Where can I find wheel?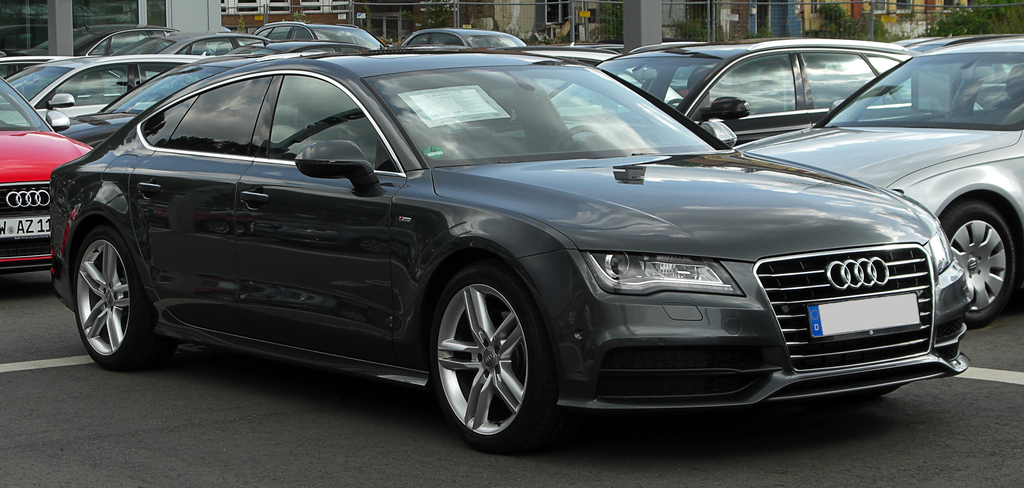
You can find it at [551,124,602,155].
